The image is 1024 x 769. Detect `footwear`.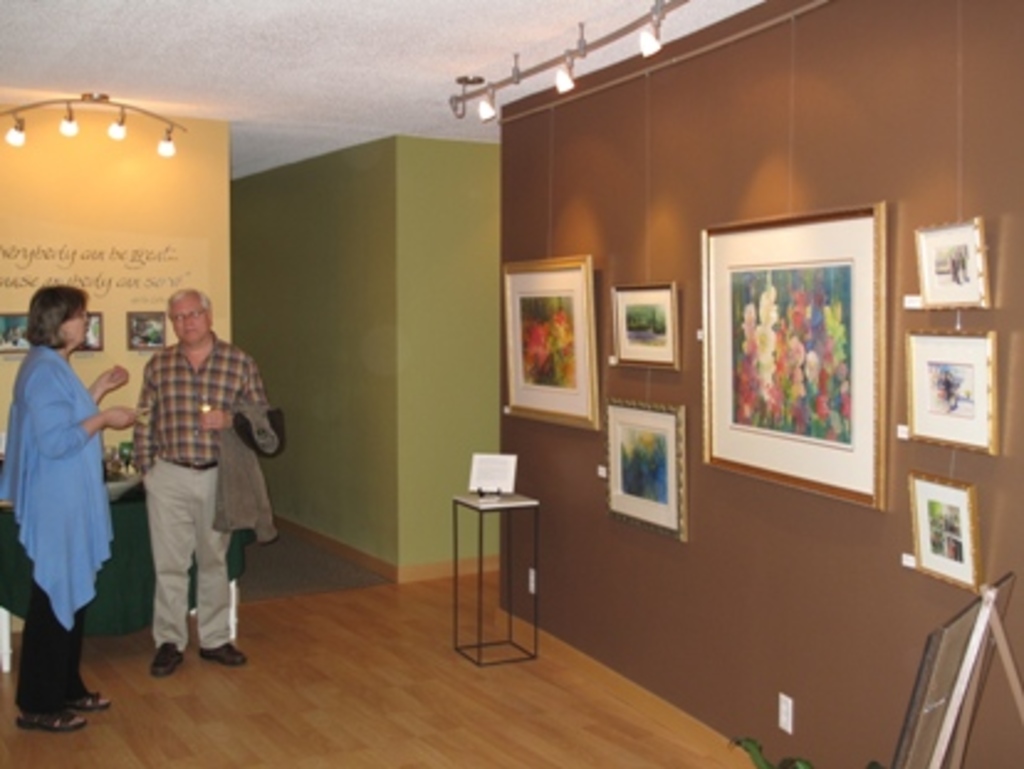
Detection: rect(203, 638, 245, 663).
